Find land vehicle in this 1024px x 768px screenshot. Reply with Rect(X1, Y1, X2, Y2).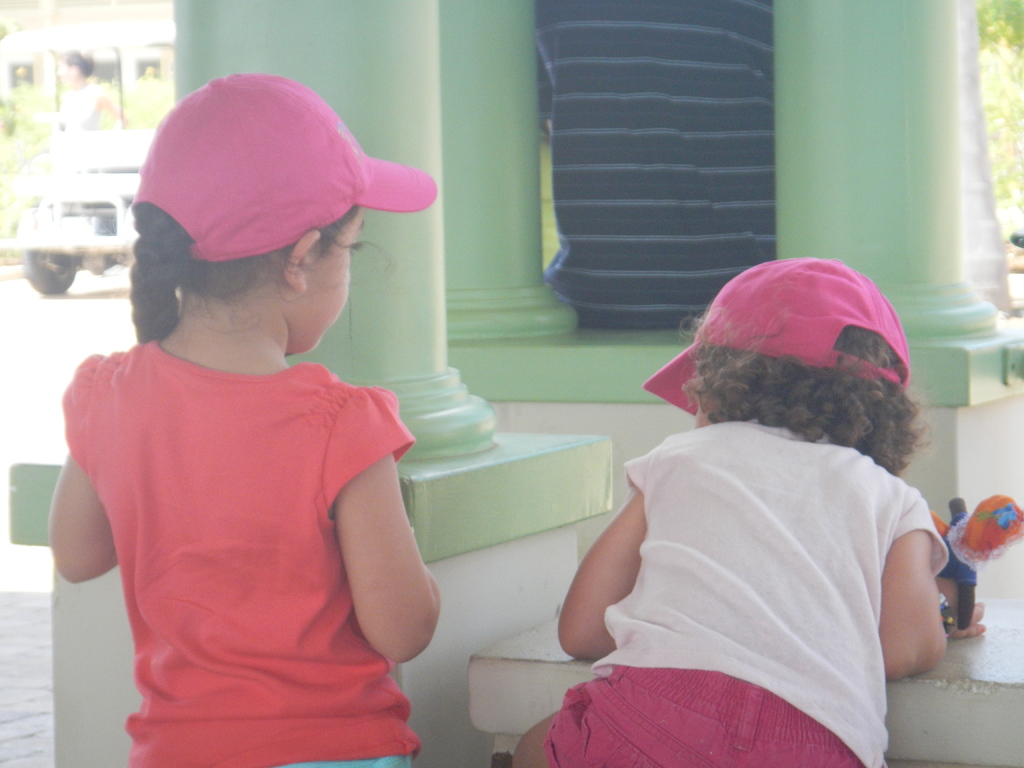
Rect(6, 147, 134, 301).
